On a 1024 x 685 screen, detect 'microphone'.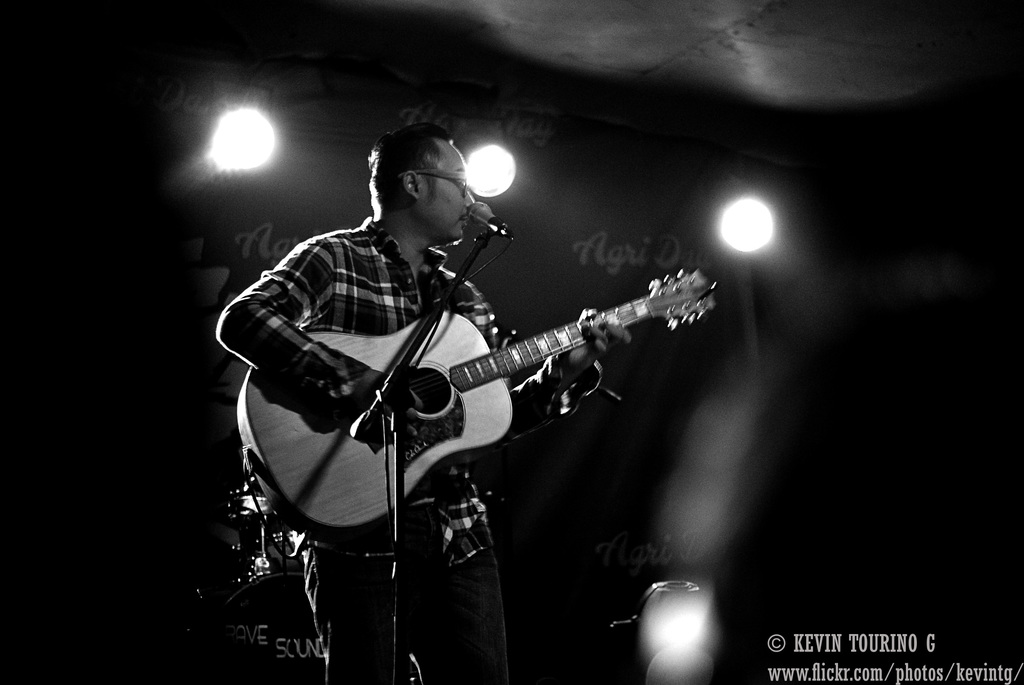
box=[471, 205, 519, 241].
